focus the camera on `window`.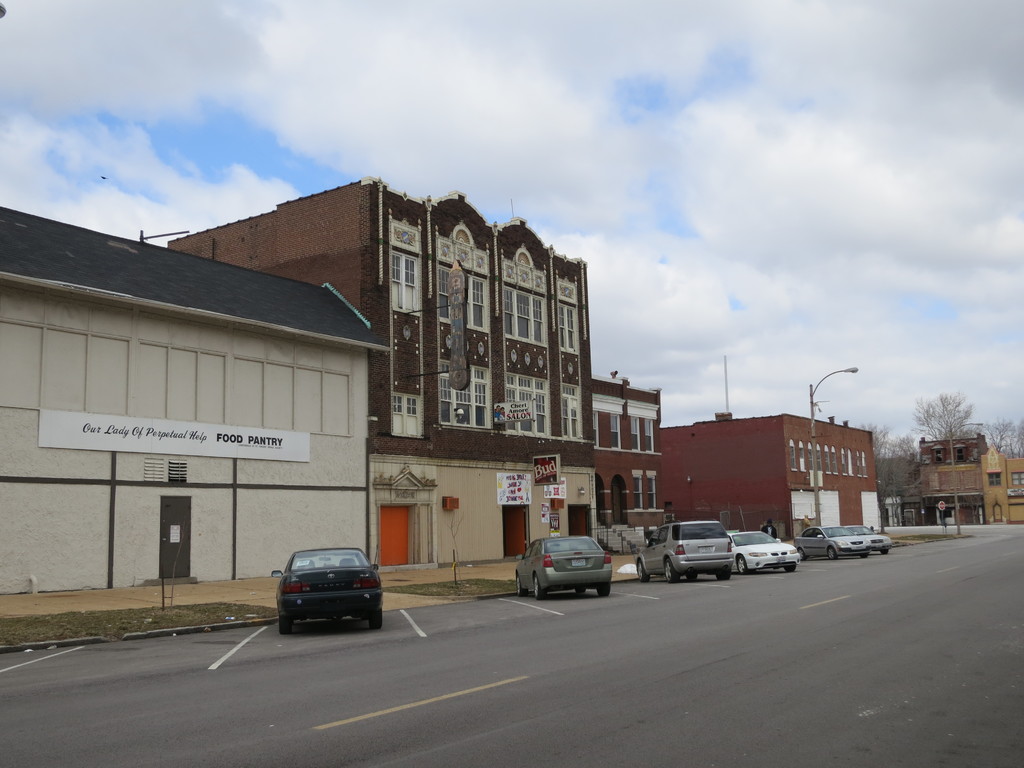
Focus region: l=630, t=412, r=641, b=451.
